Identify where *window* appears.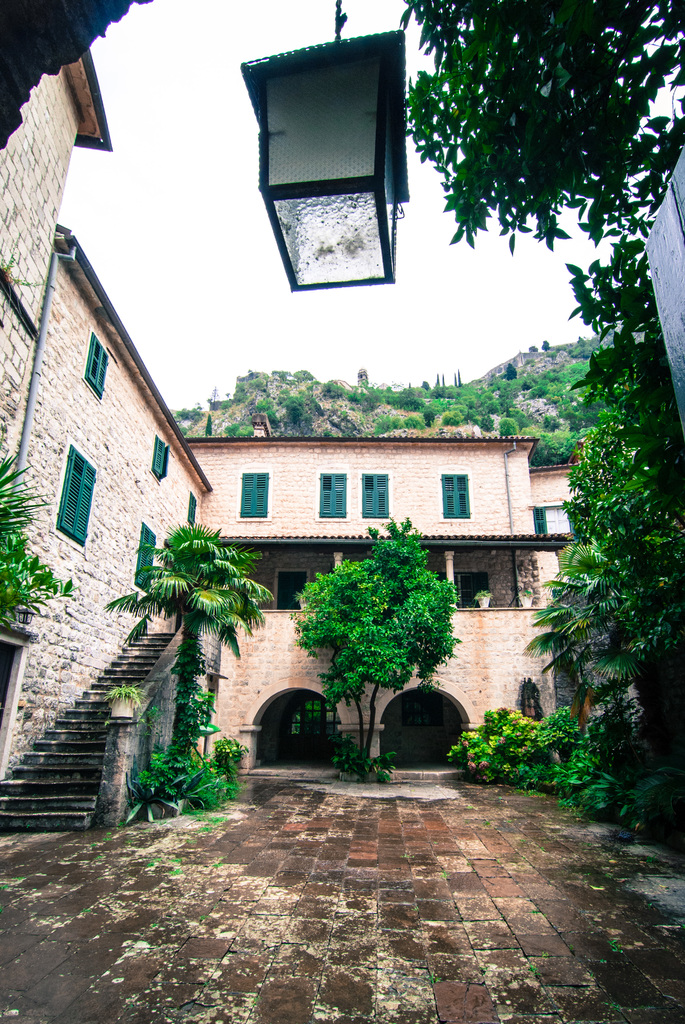
Appears at [x1=51, y1=442, x2=104, y2=557].
